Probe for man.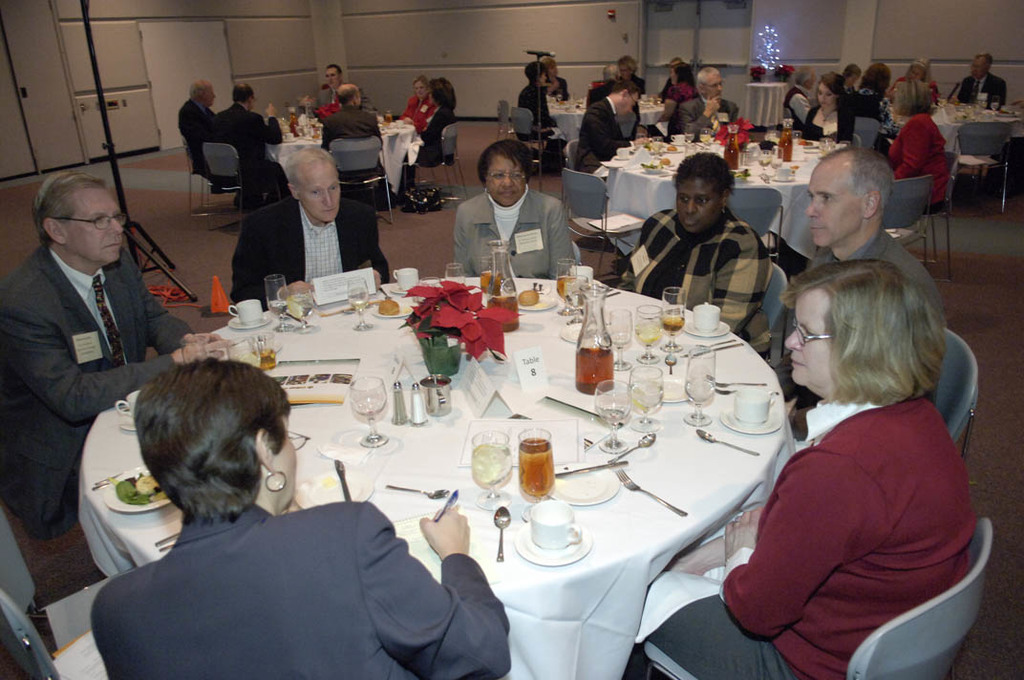
Probe result: (230,143,390,311).
